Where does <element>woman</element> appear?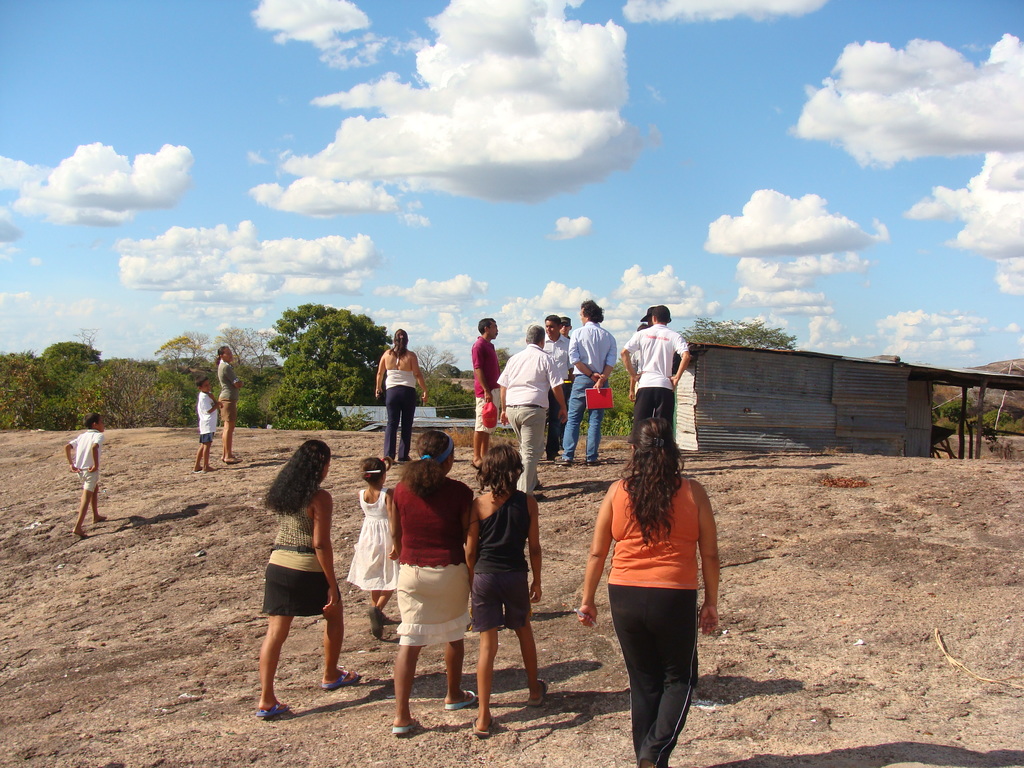
Appears at x1=462, y1=440, x2=548, y2=748.
